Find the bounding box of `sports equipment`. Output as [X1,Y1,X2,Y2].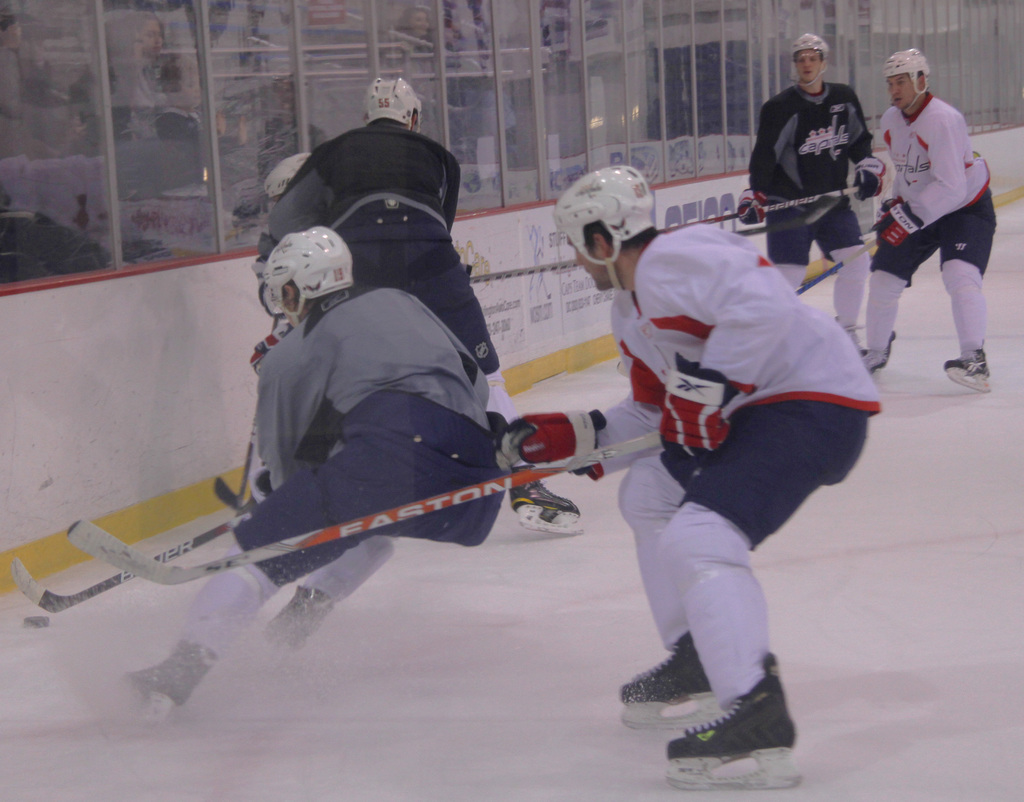
[879,46,932,113].
